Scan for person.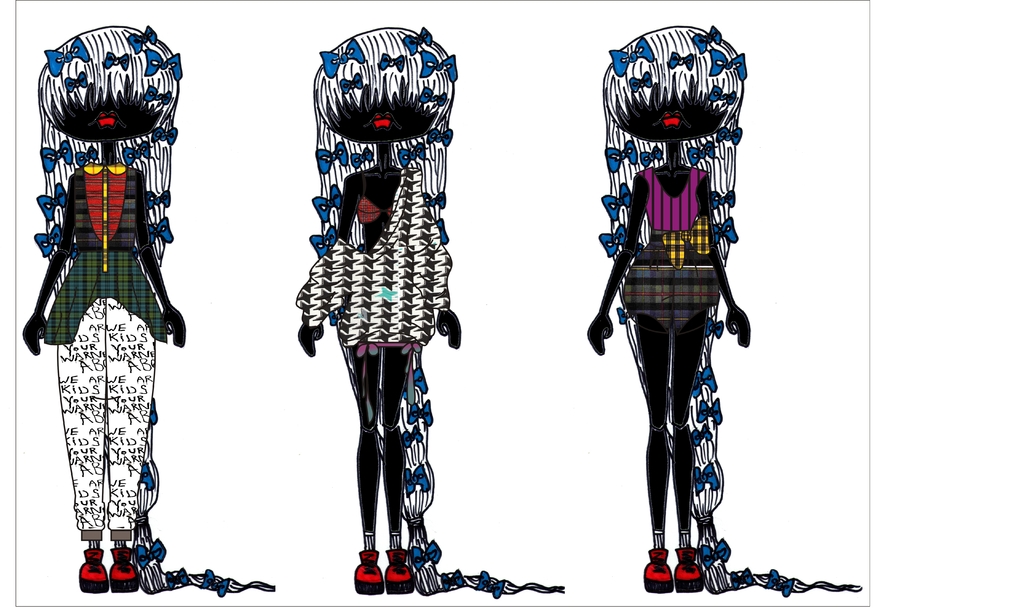
Scan result: box(20, 24, 279, 594).
